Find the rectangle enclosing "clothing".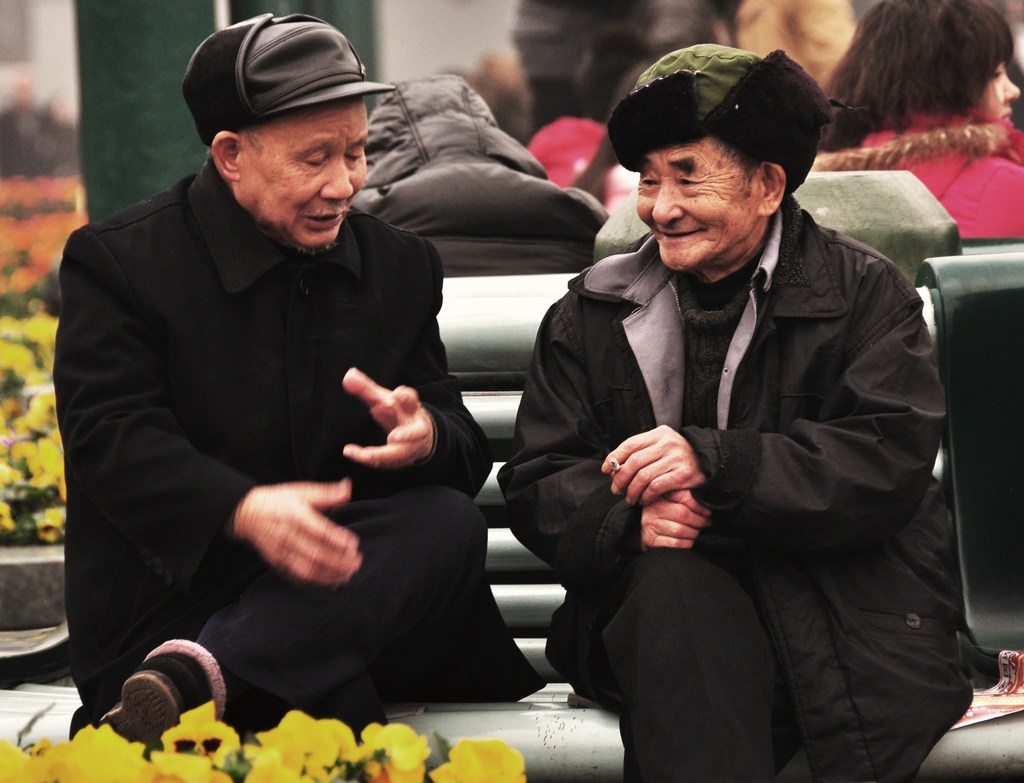
l=813, t=111, r=1023, b=239.
